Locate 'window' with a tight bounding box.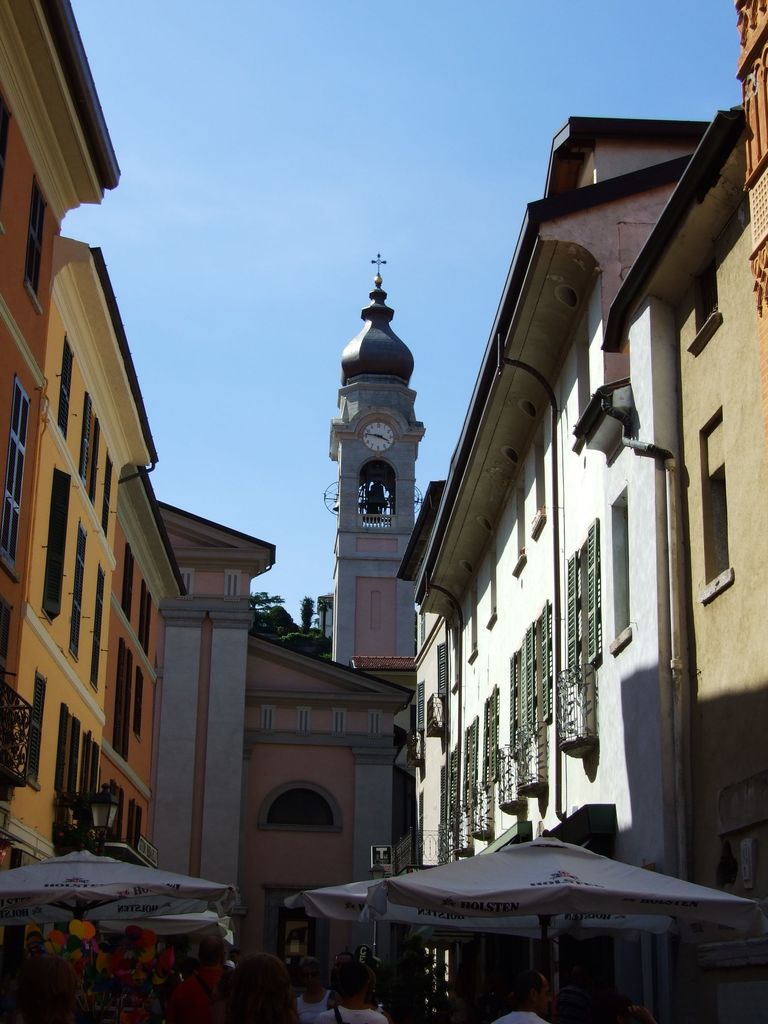
x1=135, y1=581, x2=152, y2=651.
